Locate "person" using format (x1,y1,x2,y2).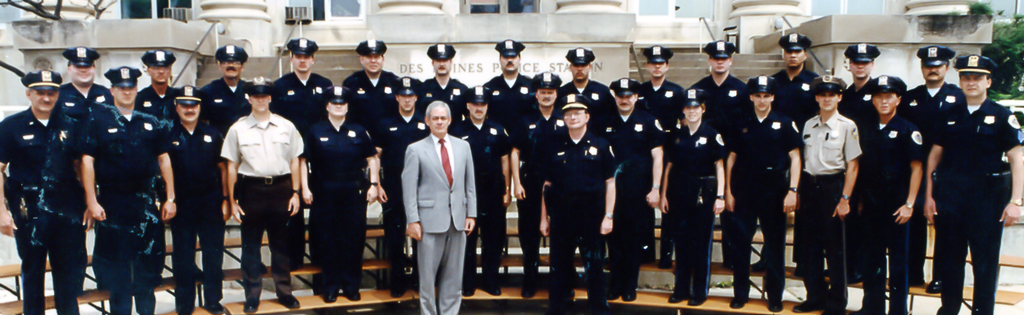
(560,47,614,126).
